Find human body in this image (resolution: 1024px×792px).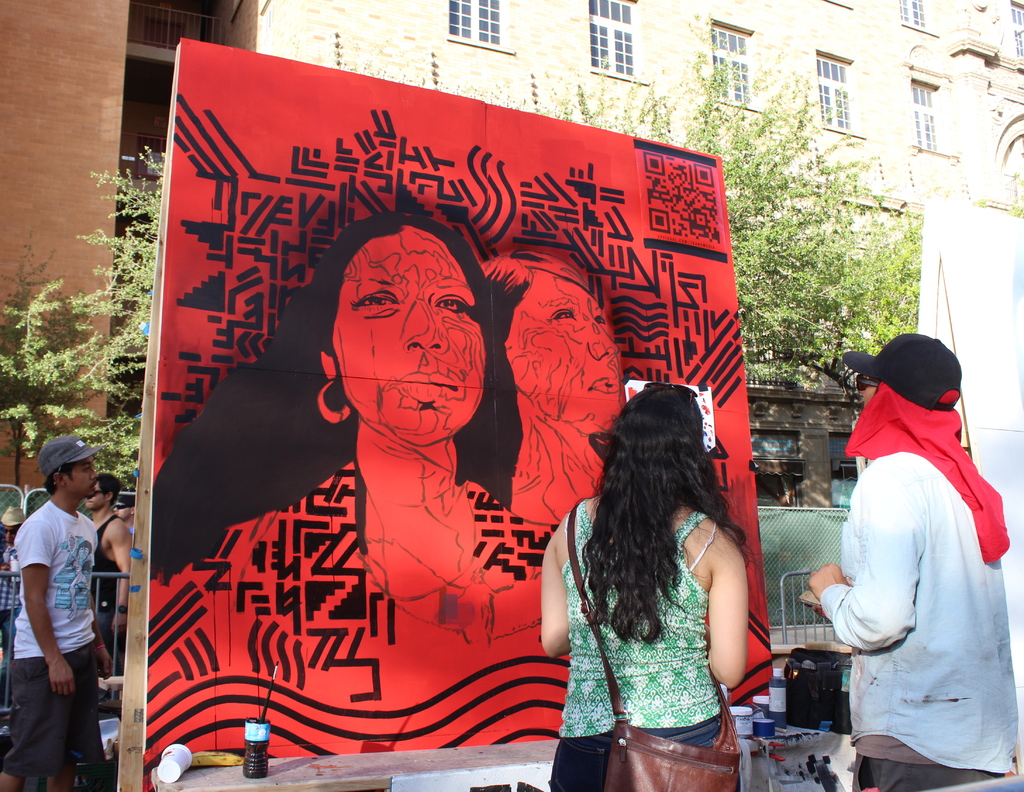
bbox=[144, 216, 568, 791].
